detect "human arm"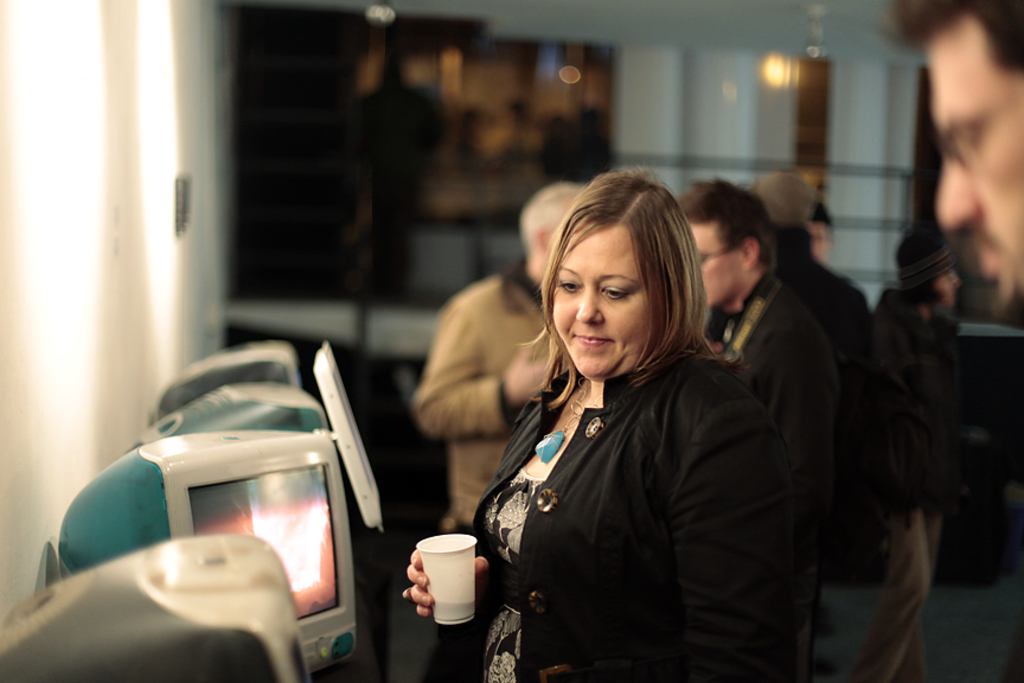
<box>386,296,511,466</box>
